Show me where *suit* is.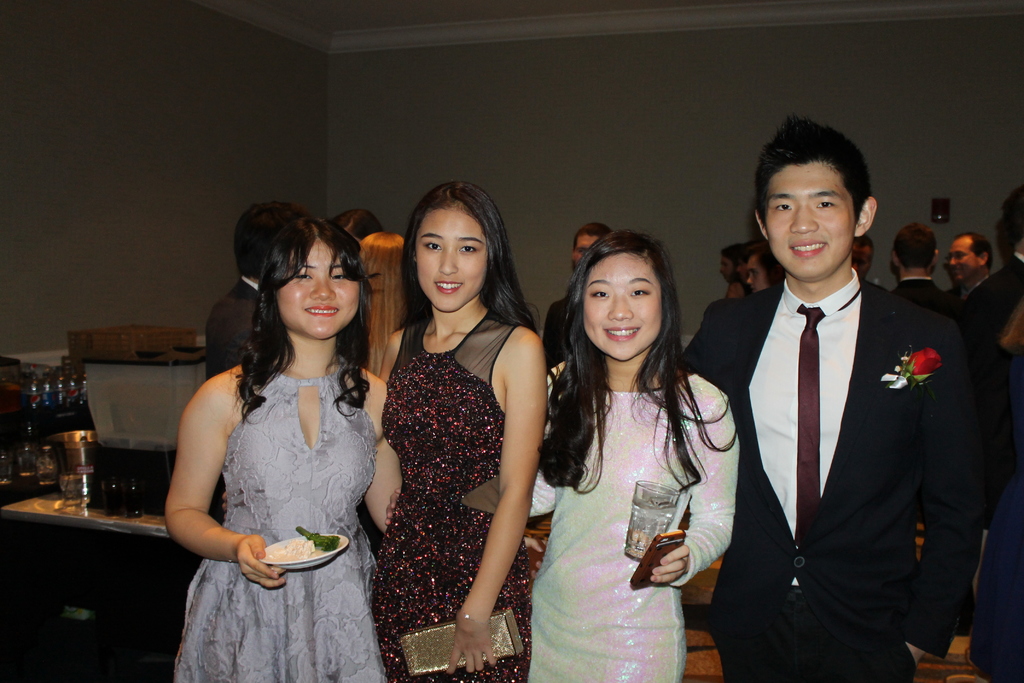
*suit* is at [left=204, top=273, right=262, bottom=377].
